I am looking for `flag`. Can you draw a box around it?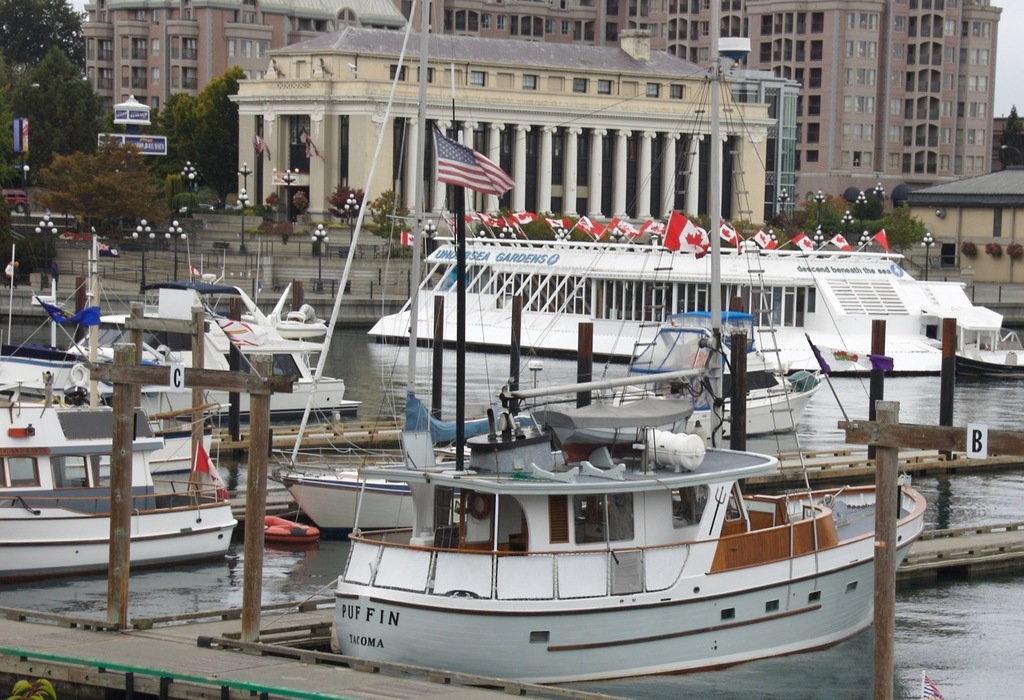
Sure, the bounding box is 790/233/817/262.
